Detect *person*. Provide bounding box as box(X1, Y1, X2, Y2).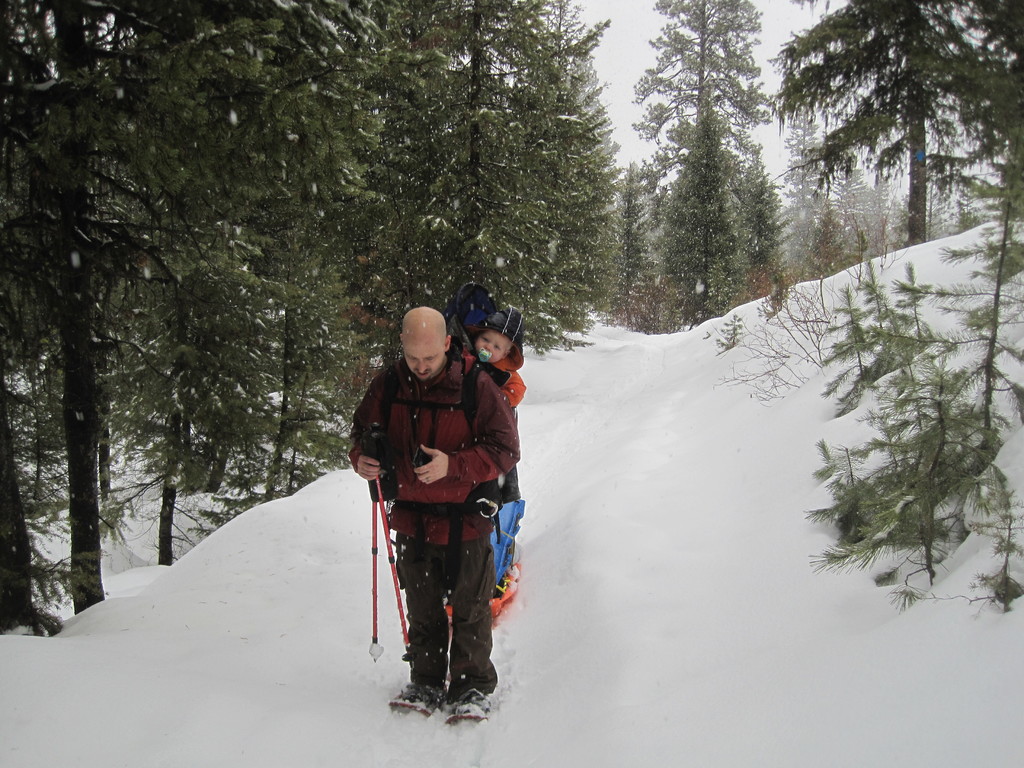
box(467, 331, 525, 404).
